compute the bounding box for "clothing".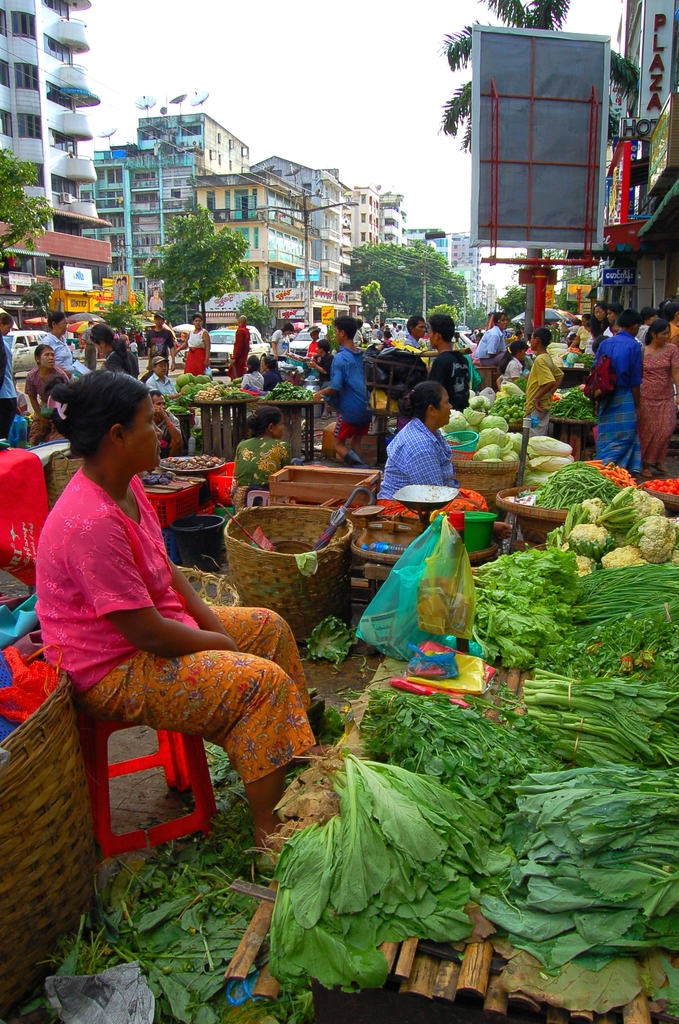
bbox=(313, 355, 334, 386).
